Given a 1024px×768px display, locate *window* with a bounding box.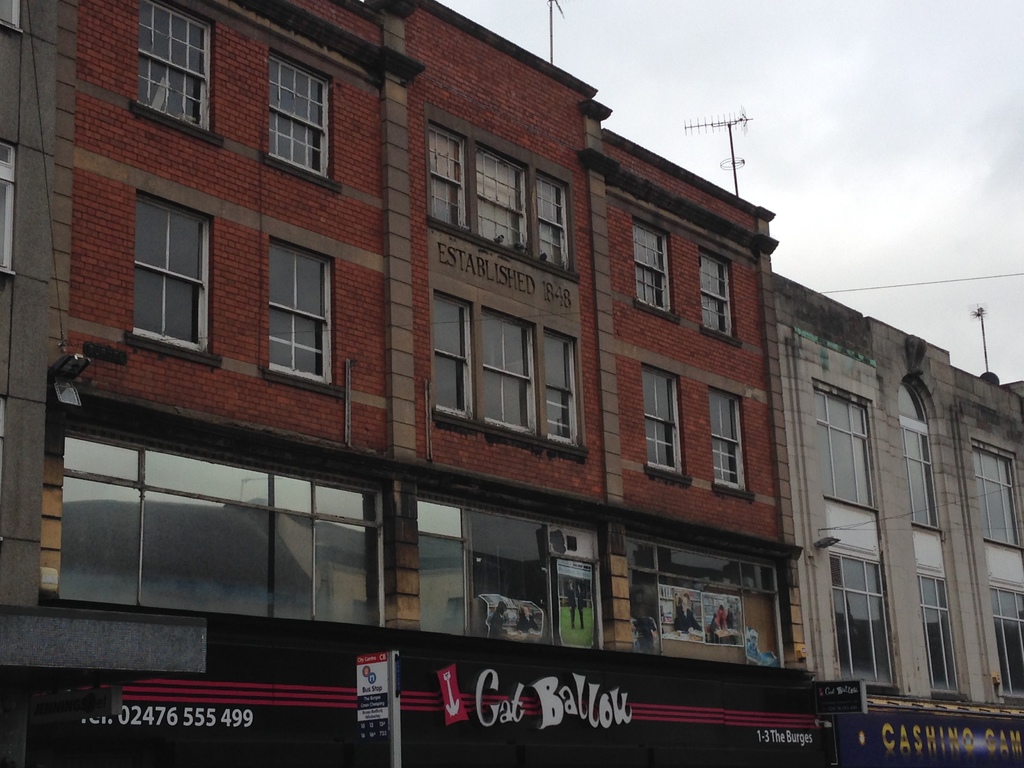
Located: (left=428, top=107, right=586, bottom=288).
